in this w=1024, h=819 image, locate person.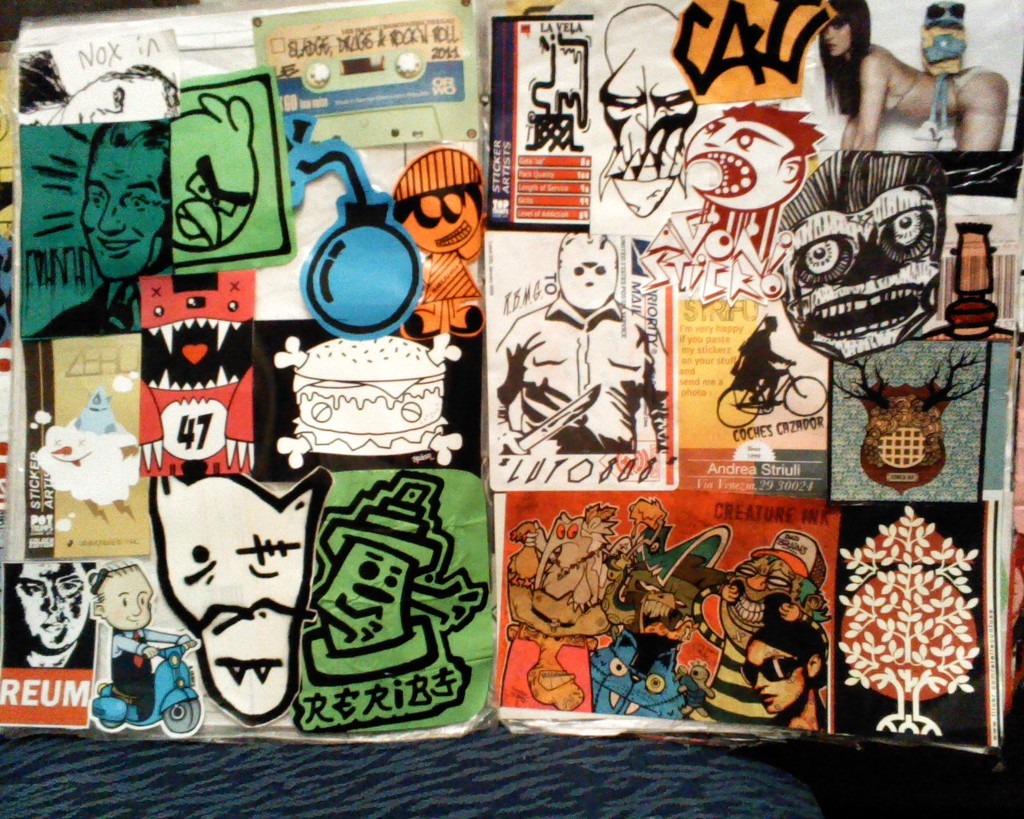
Bounding box: [734,619,828,733].
